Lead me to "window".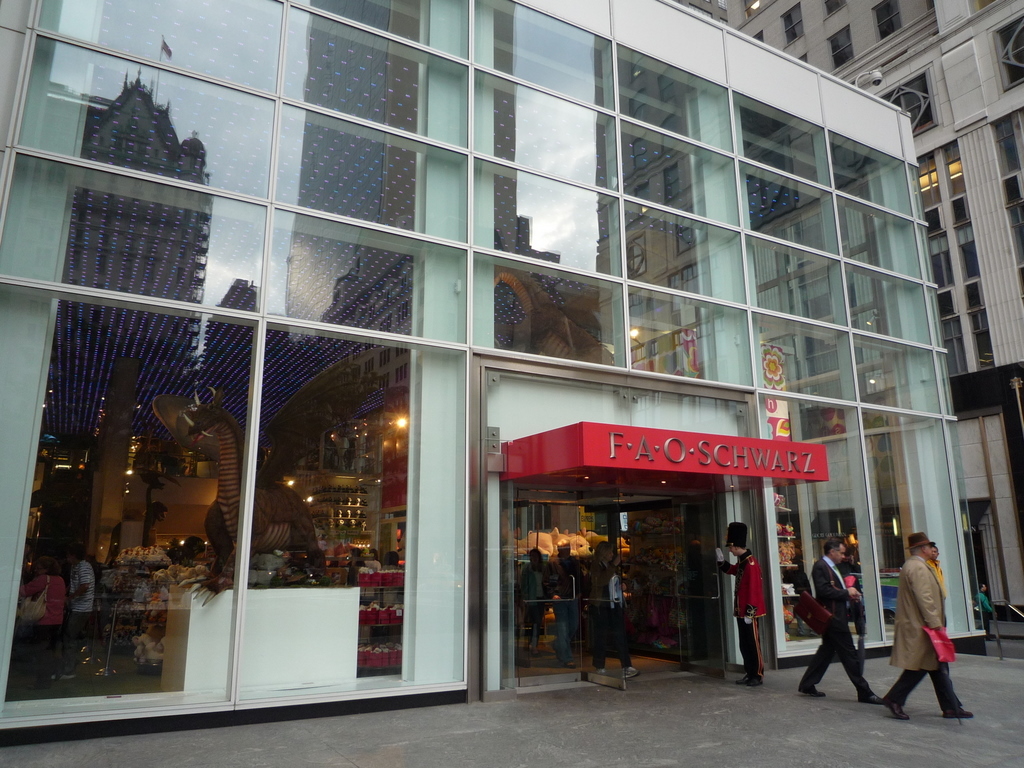
Lead to box=[245, 330, 411, 699].
